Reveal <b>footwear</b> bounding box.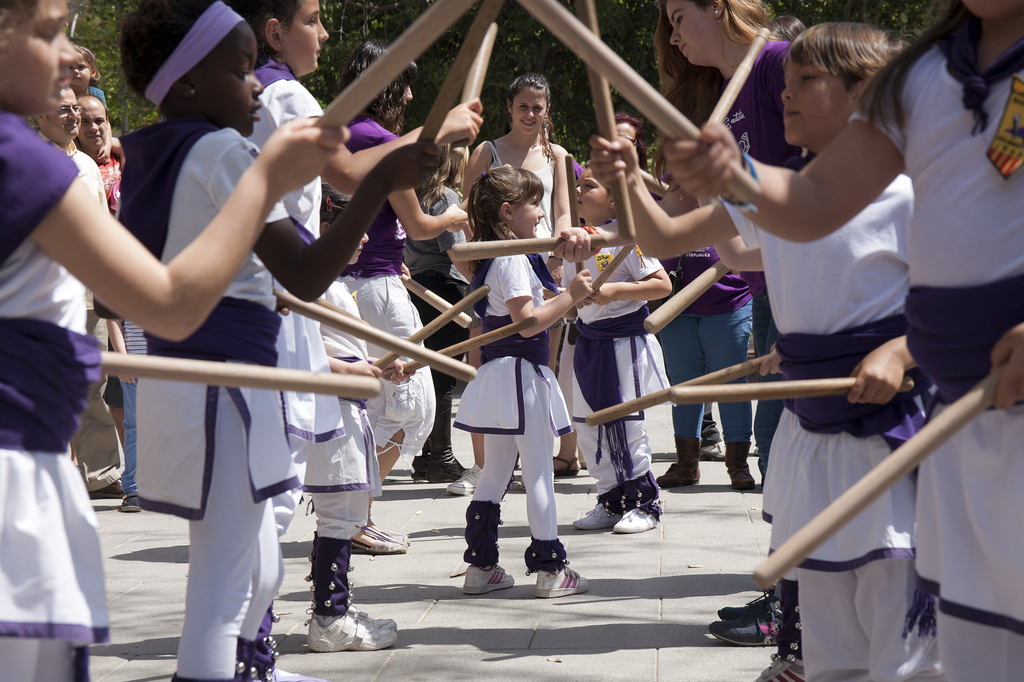
Revealed: l=369, t=508, r=408, b=548.
